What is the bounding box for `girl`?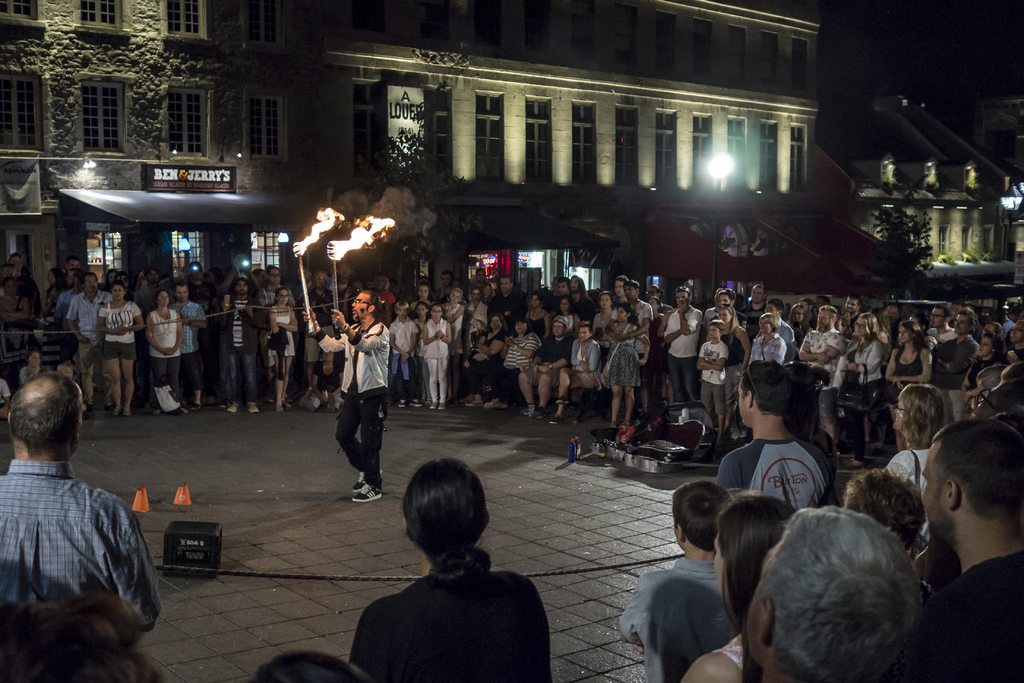
(748, 312, 783, 366).
